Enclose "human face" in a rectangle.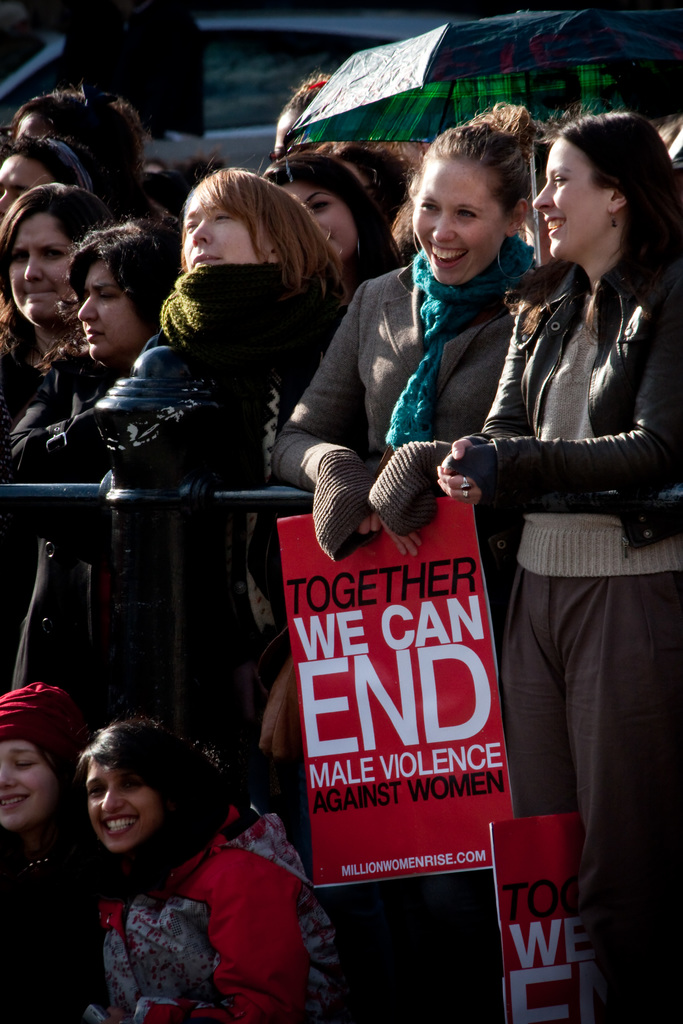
(74, 259, 145, 361).
